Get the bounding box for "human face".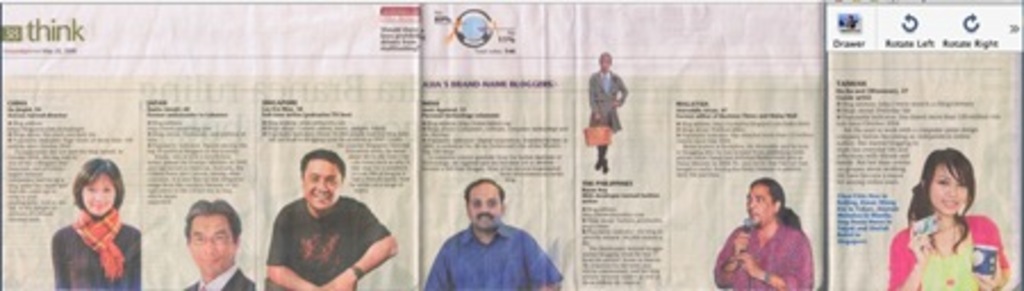
x1=596, y1=52, x2=614, y2=73.
